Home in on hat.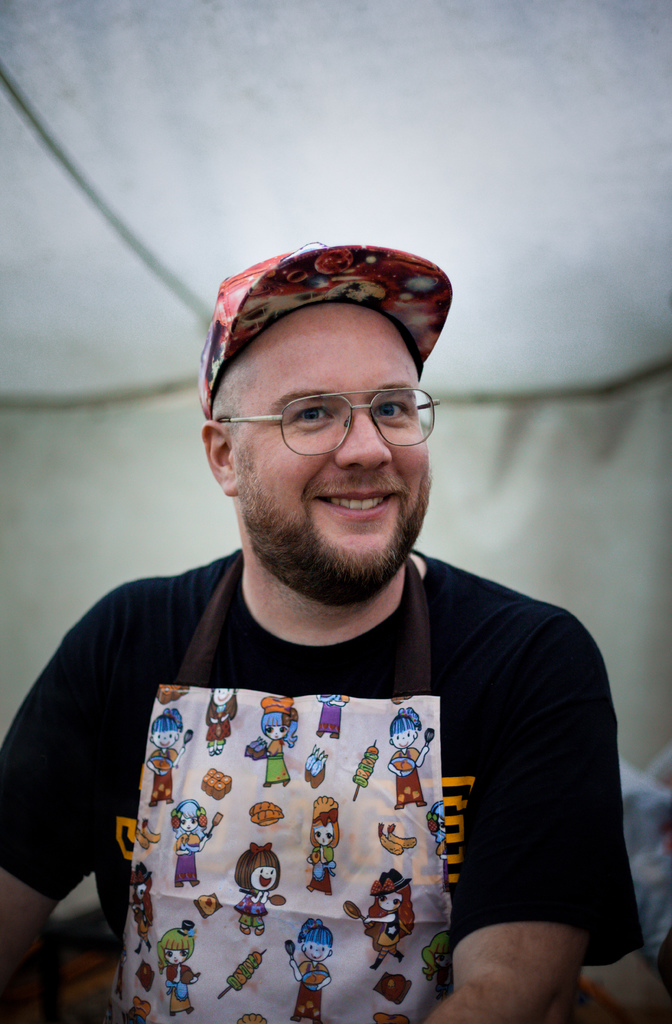
Homed in at rect(195, 239, 455, 419).
